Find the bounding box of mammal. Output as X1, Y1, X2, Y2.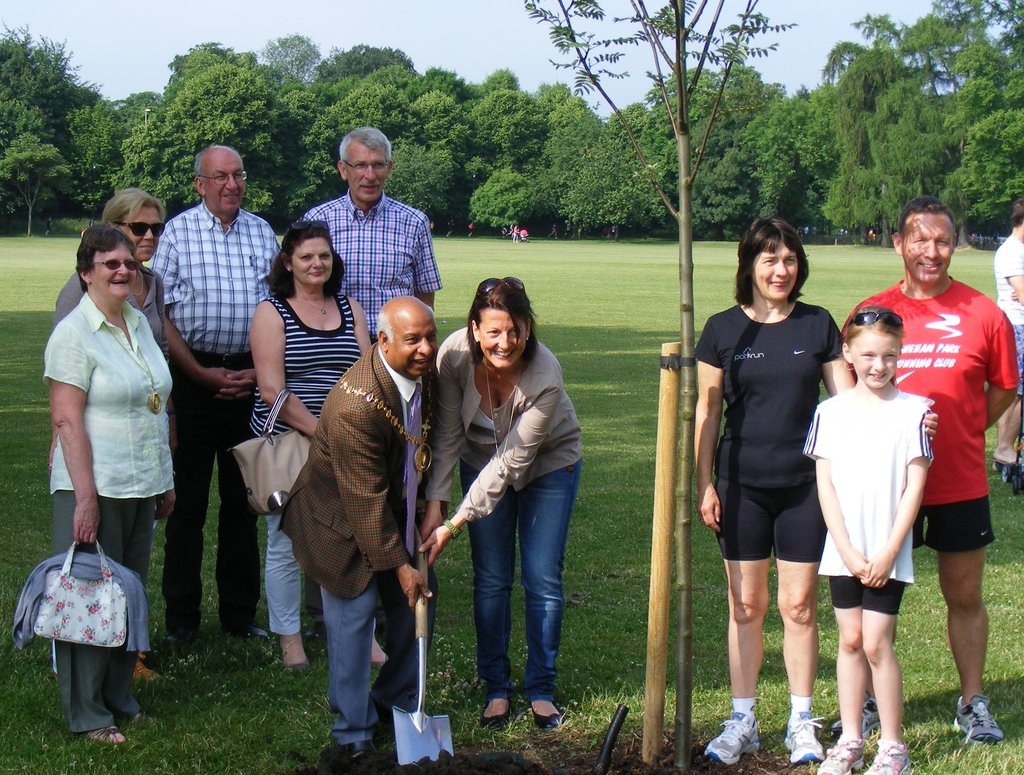
47, 222, 179, 746.
